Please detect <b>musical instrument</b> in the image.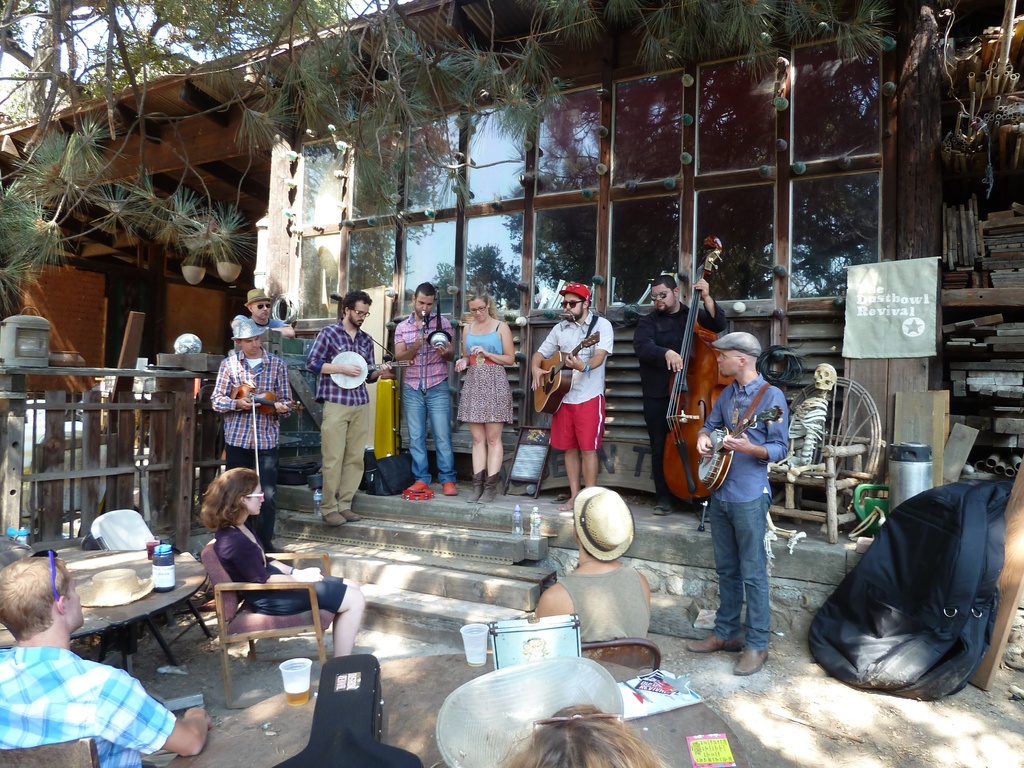
bbox(328, 351, 410, 390).
